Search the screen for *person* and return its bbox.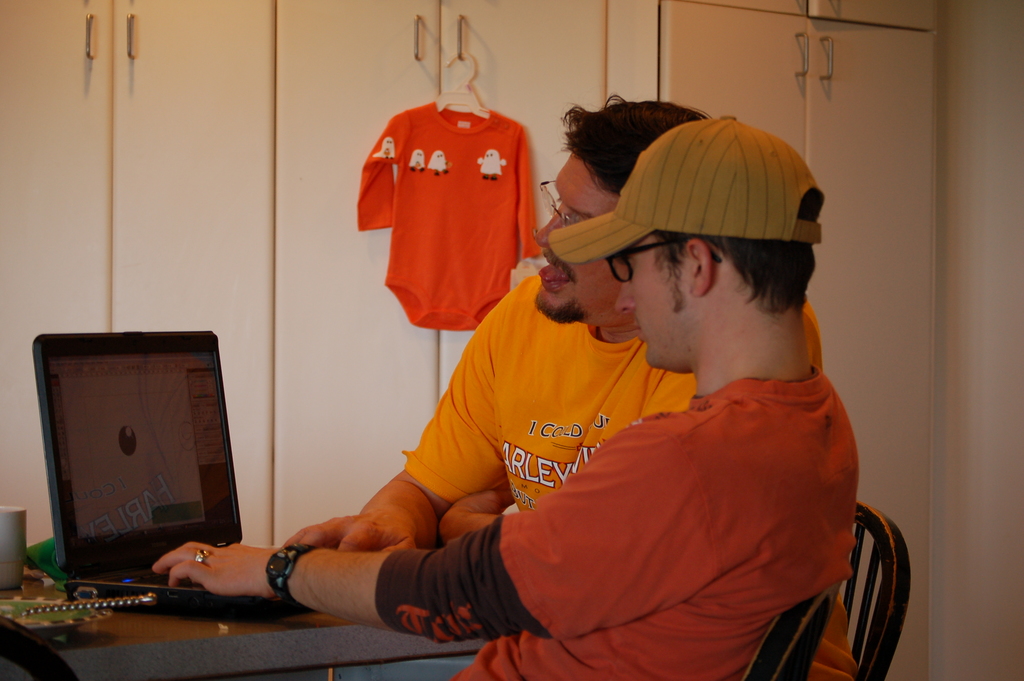
Found: bbox=[282, 96, 820, 560].
